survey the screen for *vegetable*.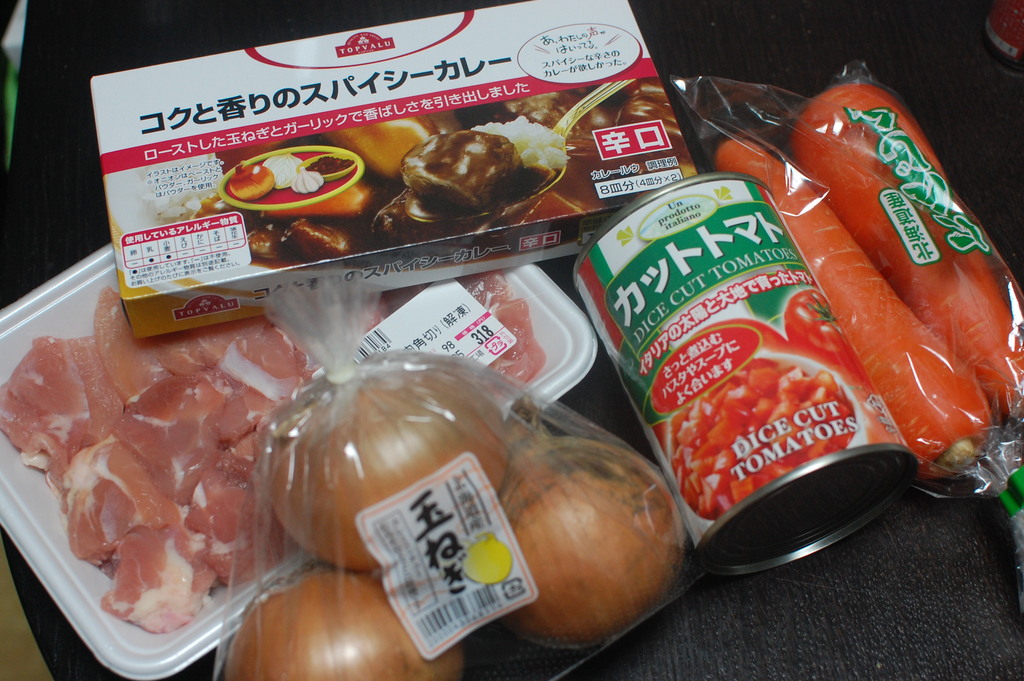
Survey found: 492, 389, 688, 649.
